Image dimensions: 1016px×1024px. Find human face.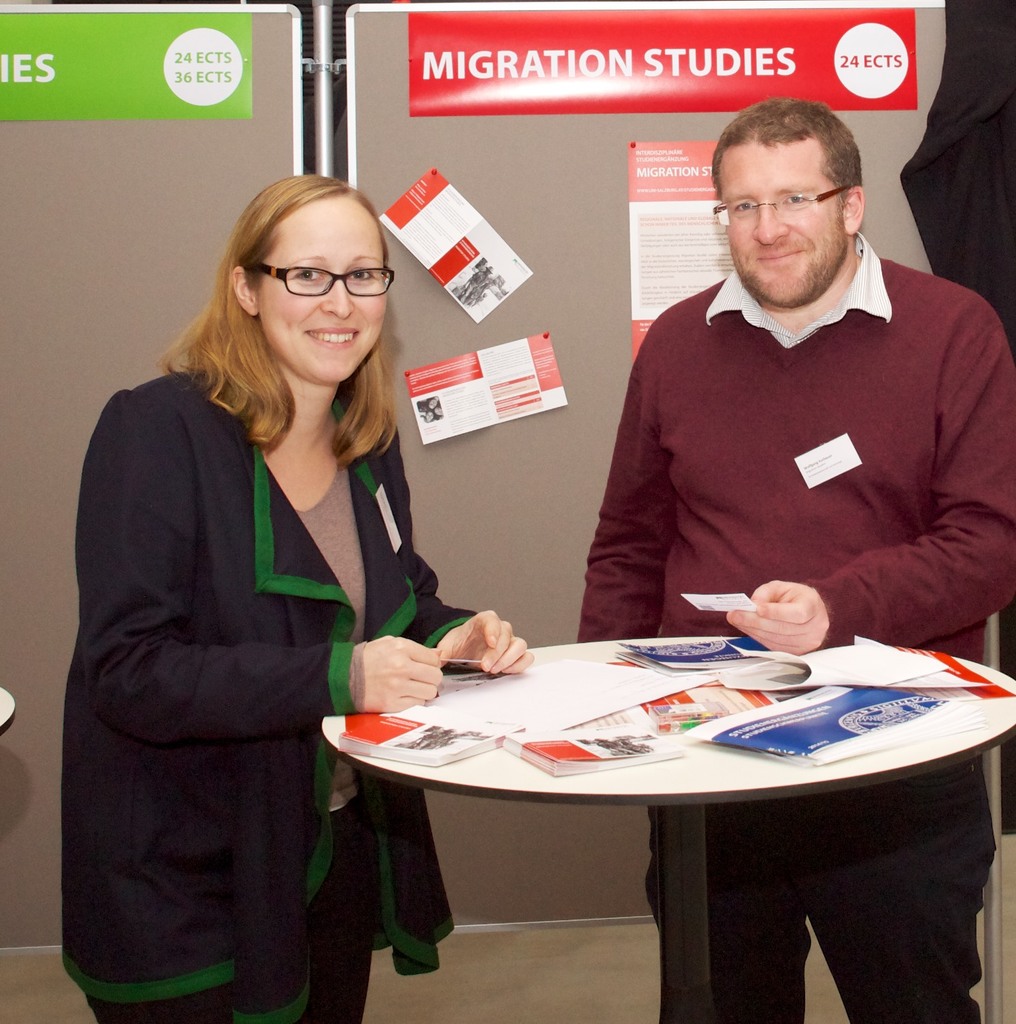
[255,200,391,389].
